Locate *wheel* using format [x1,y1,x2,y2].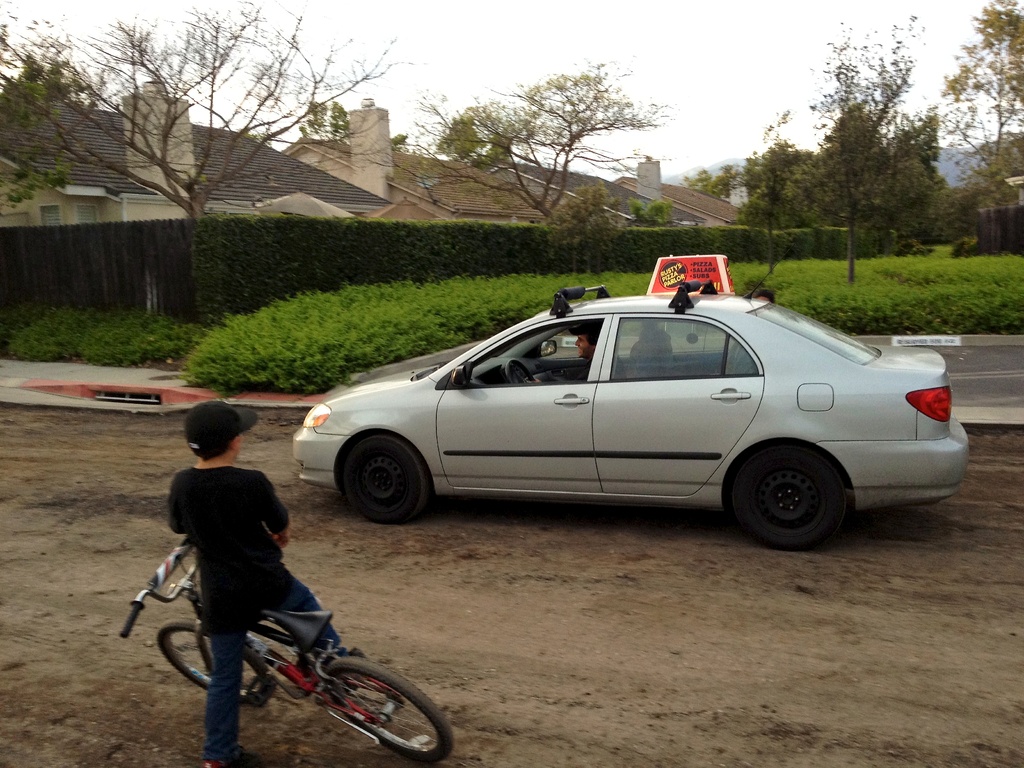
[307,657,452,767].
